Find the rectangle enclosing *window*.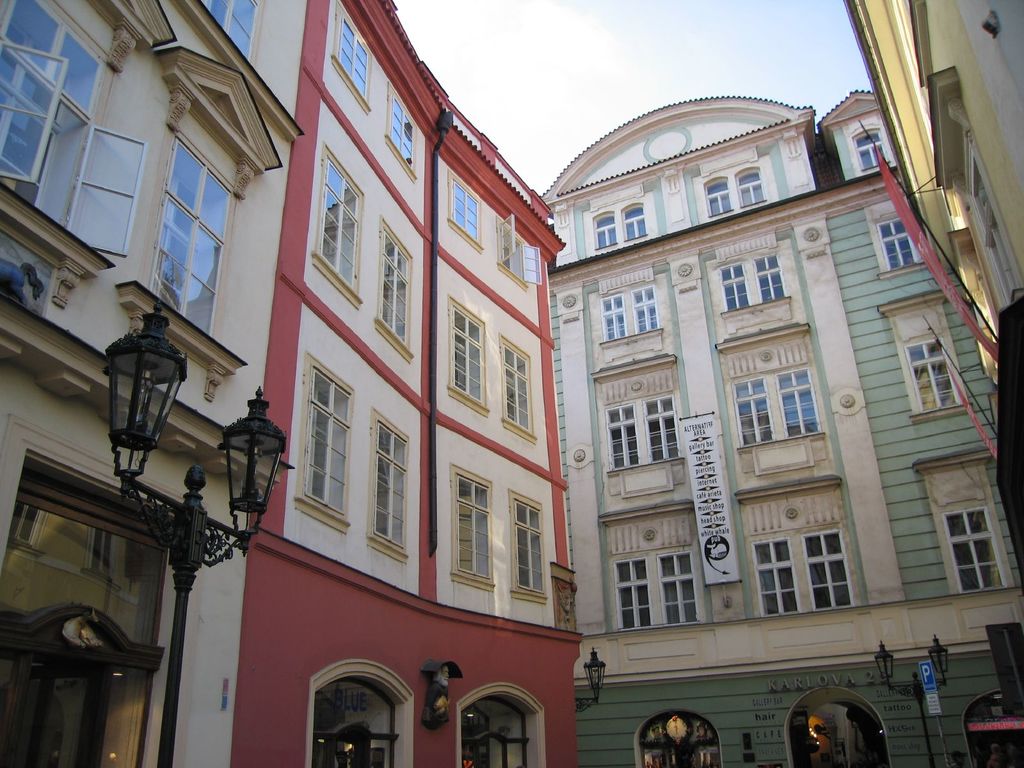
crop(751, 525, 851, 623).
